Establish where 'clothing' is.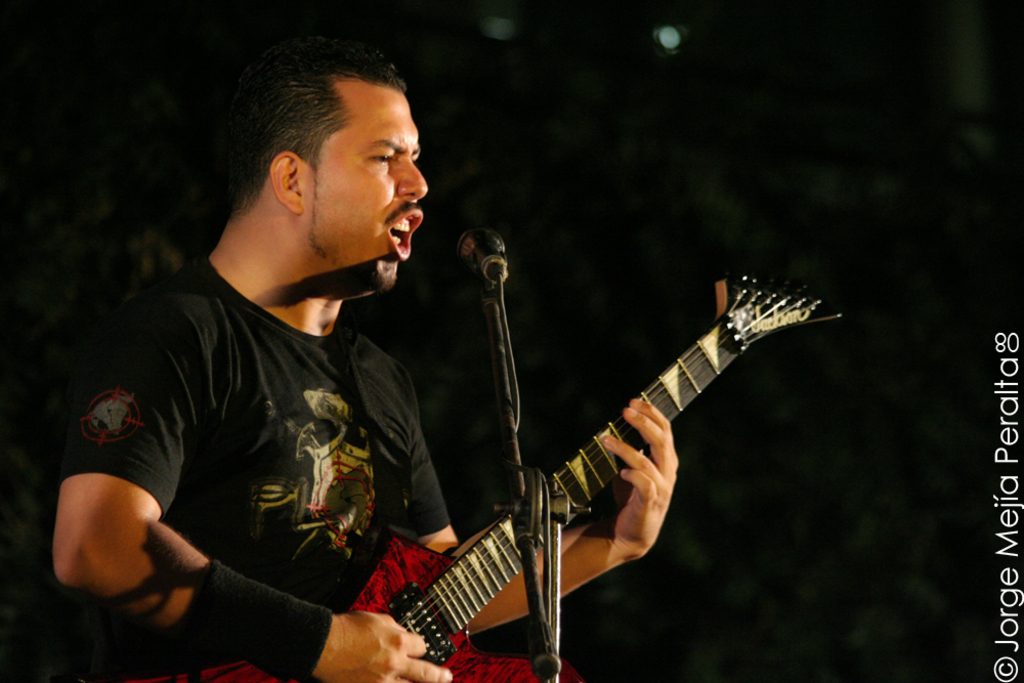
Established at (61,255,453,680).
